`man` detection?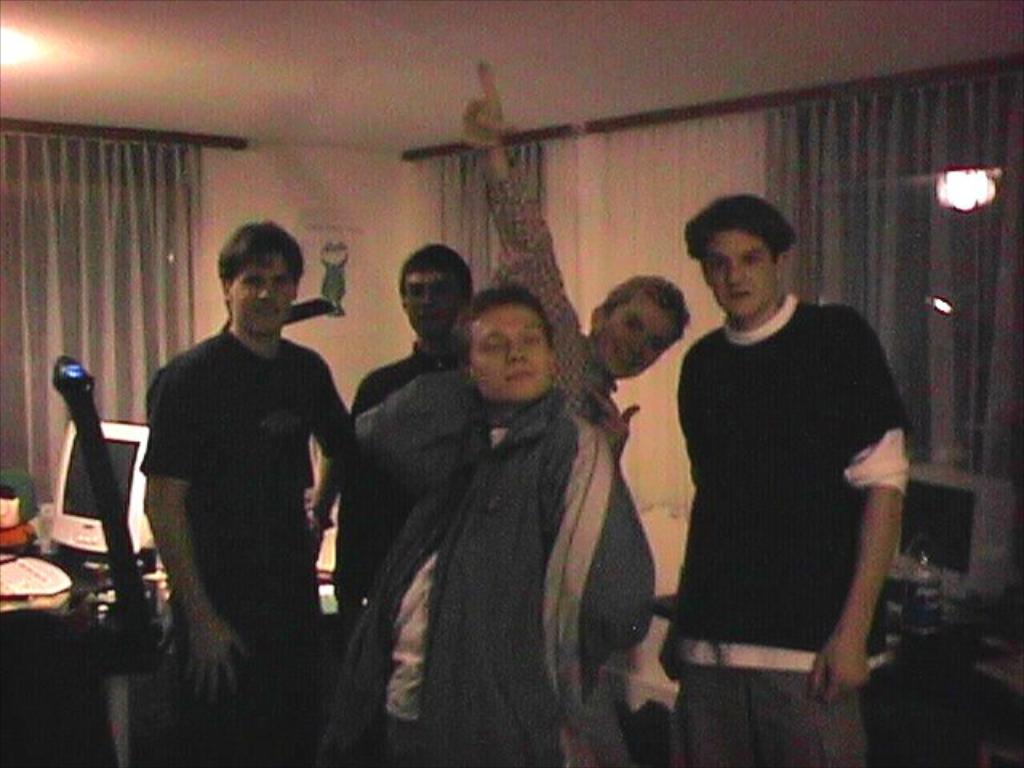
bbox=(128, 213, 370, 714)
